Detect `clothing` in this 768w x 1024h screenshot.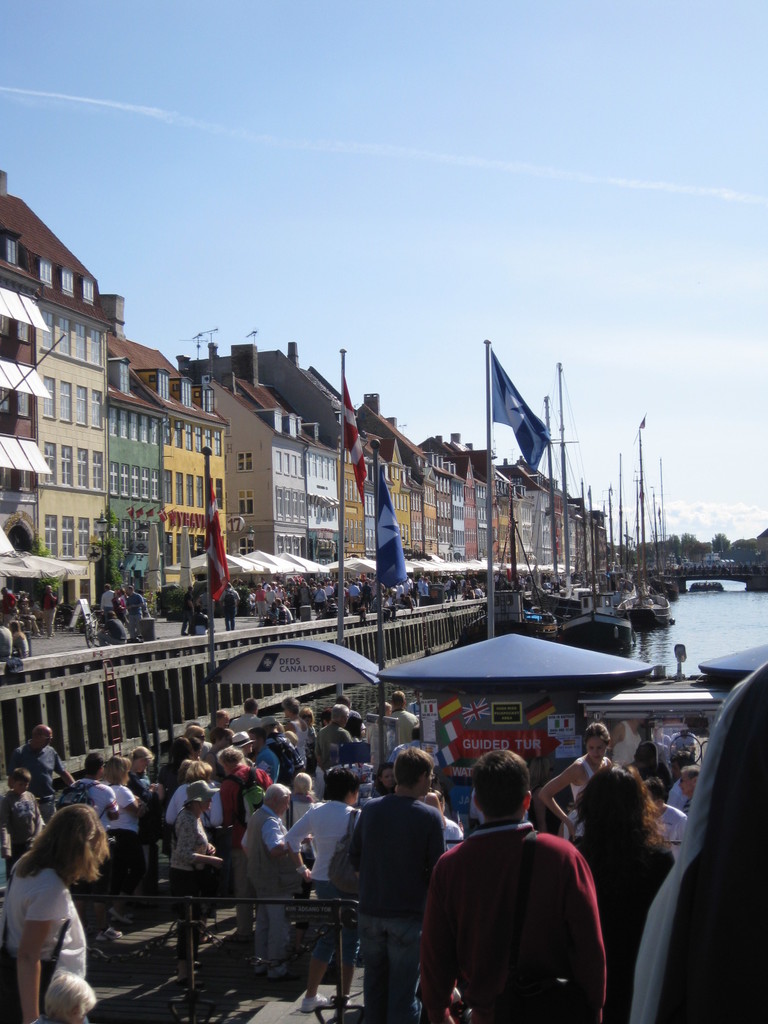
Detection: pyautogui.locateOnScreen(0, 797, 42, 879).
